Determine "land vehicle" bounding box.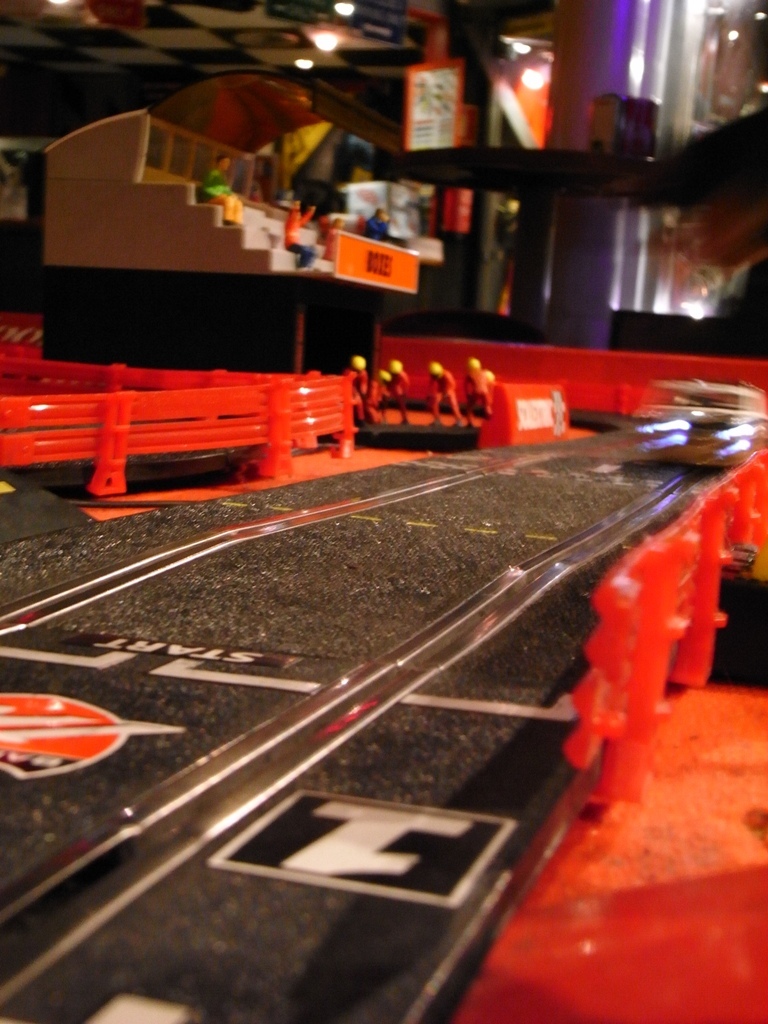
Determined: box(635, 374, 767, 469).
